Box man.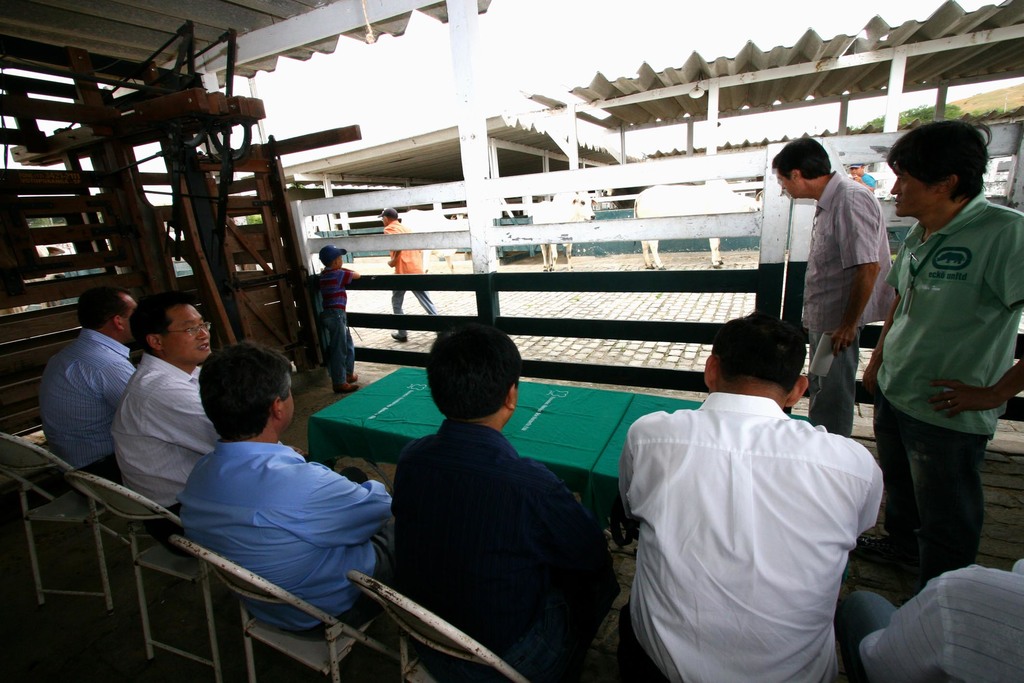
107/287/221/539.
